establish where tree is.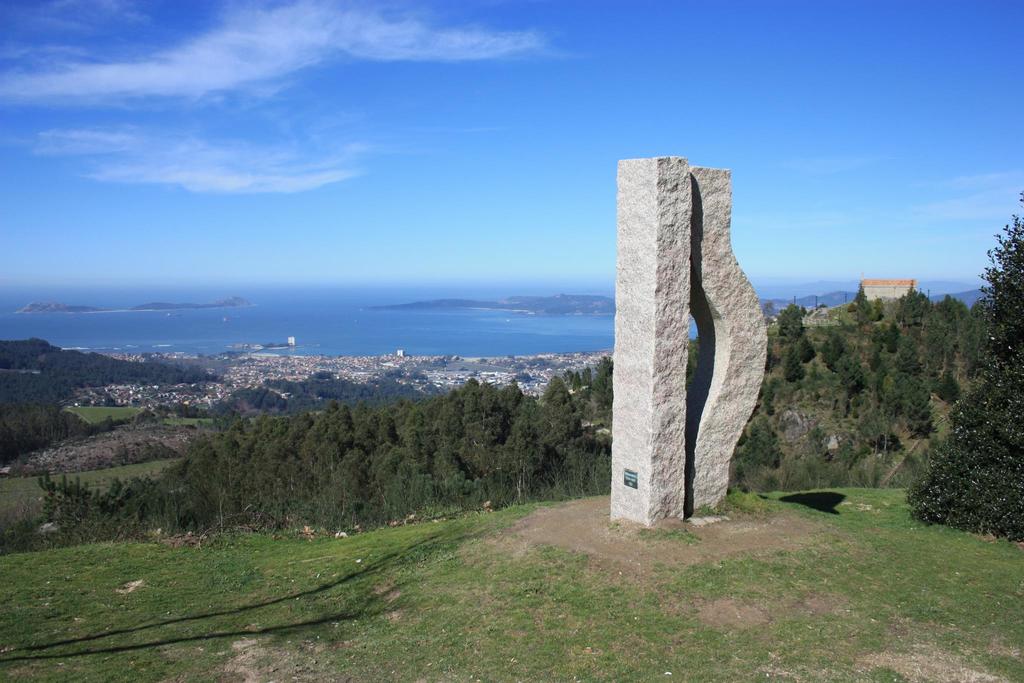
Established at left=854, top=281, right=871, bottom=318.
